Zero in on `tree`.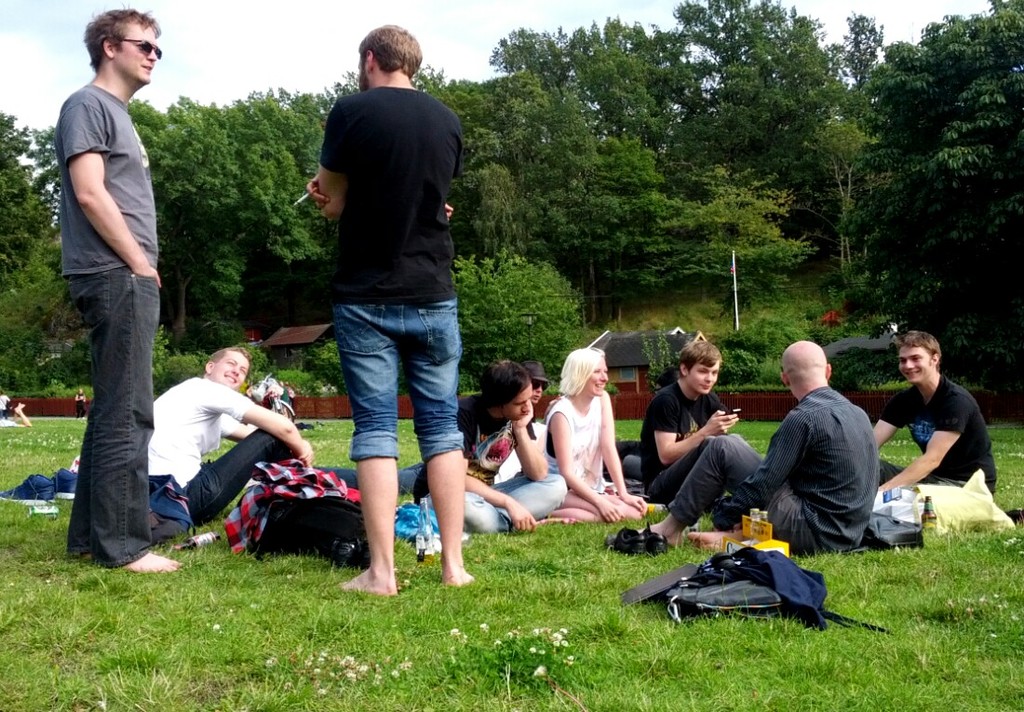
Zeroed in: Rect(458, 250, 596, 376).
